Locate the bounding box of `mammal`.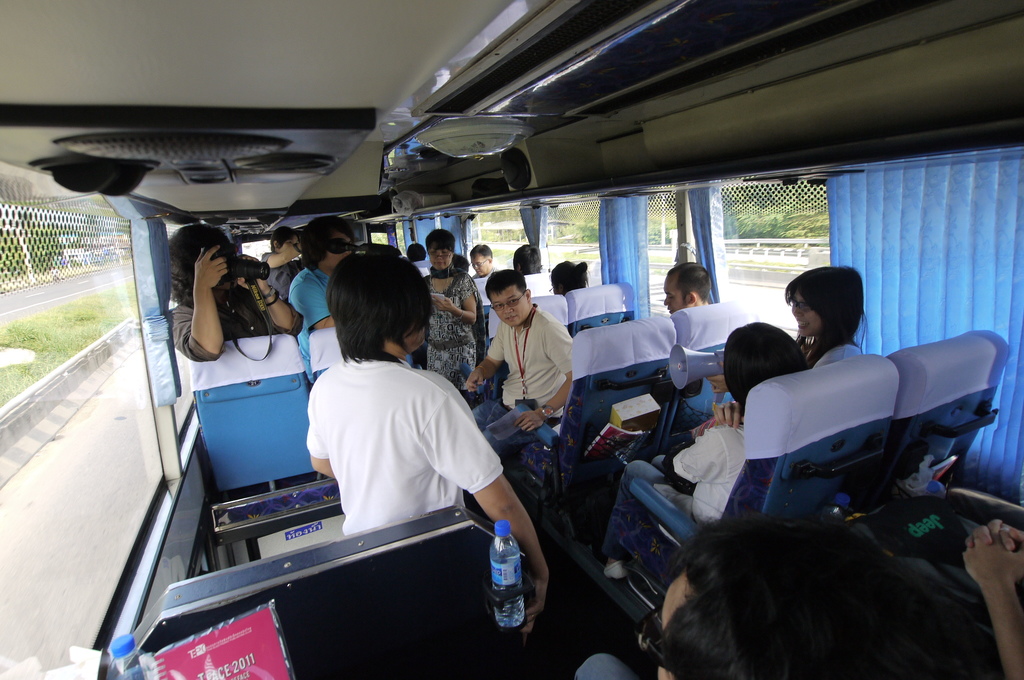
Bounding box: (515, 243, 545, 276).
